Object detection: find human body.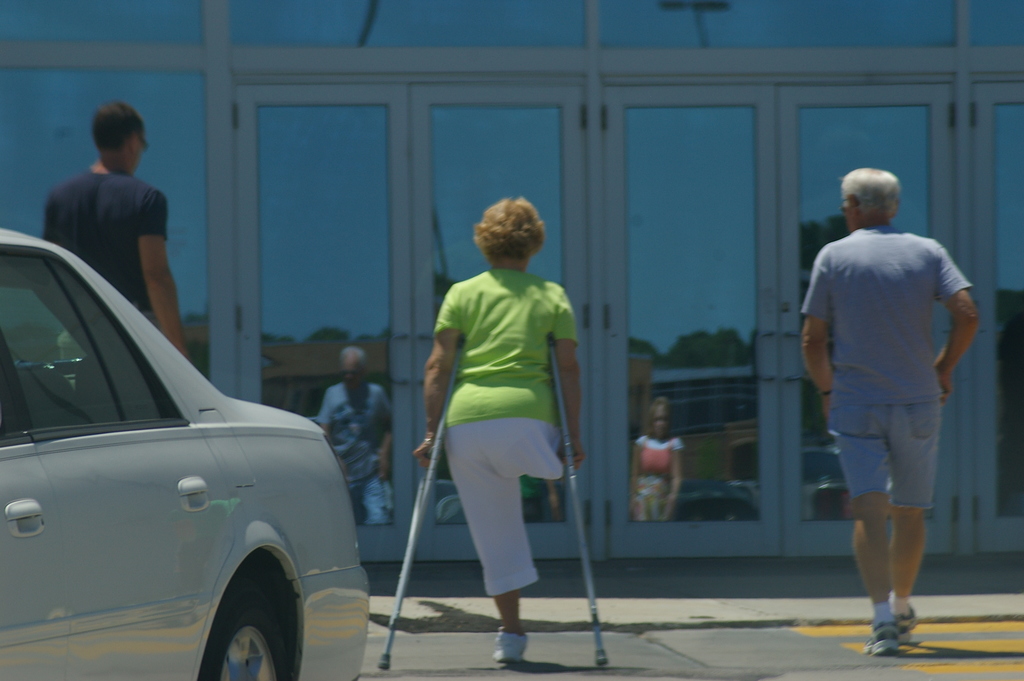
detection(411, 192, 609, 675).
